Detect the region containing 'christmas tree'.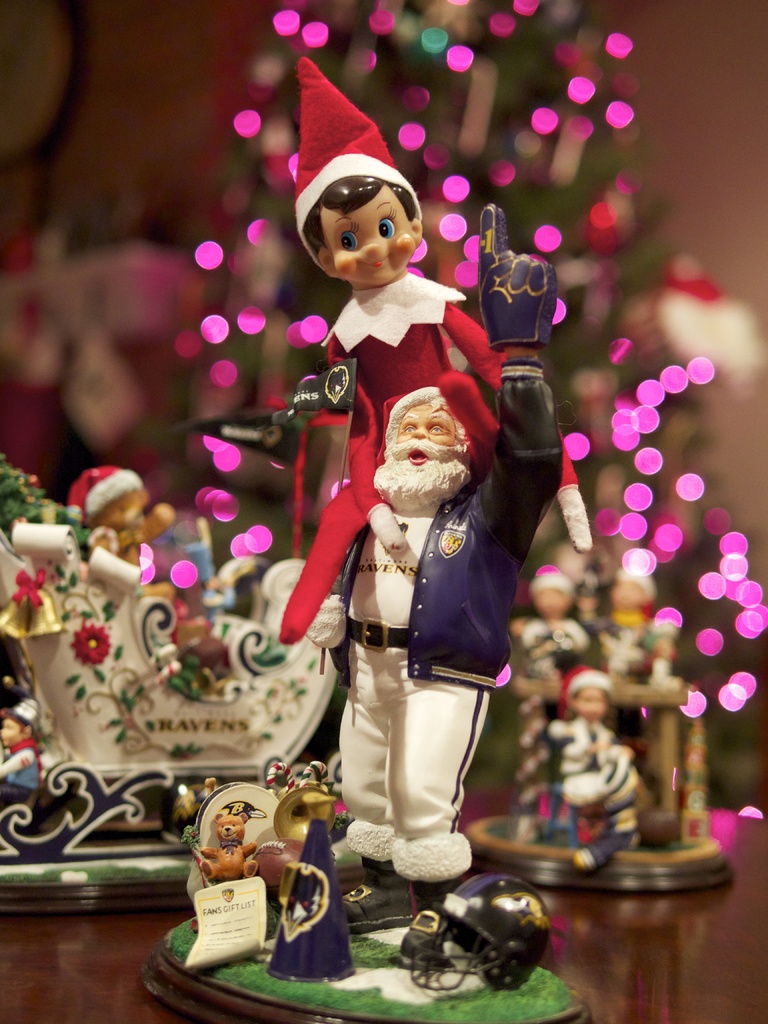
crop(187, 1, 767, 799).
